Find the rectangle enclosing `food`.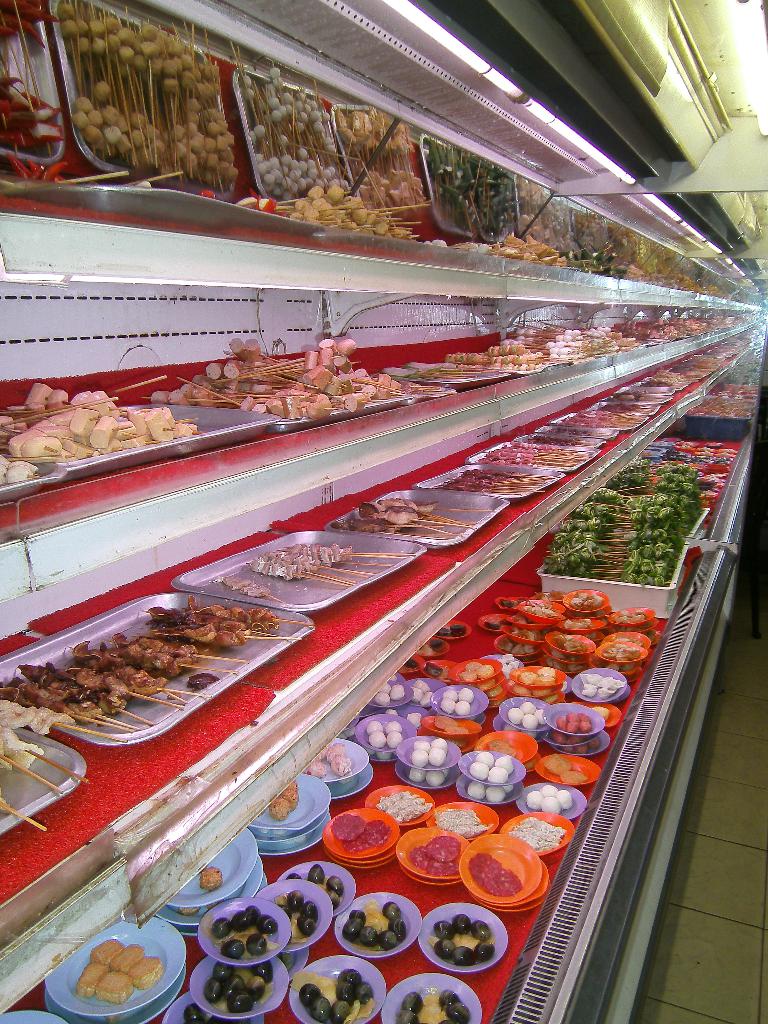
{"x1": 373, "y1": 790, "x2": 438, "y2": 822}.
